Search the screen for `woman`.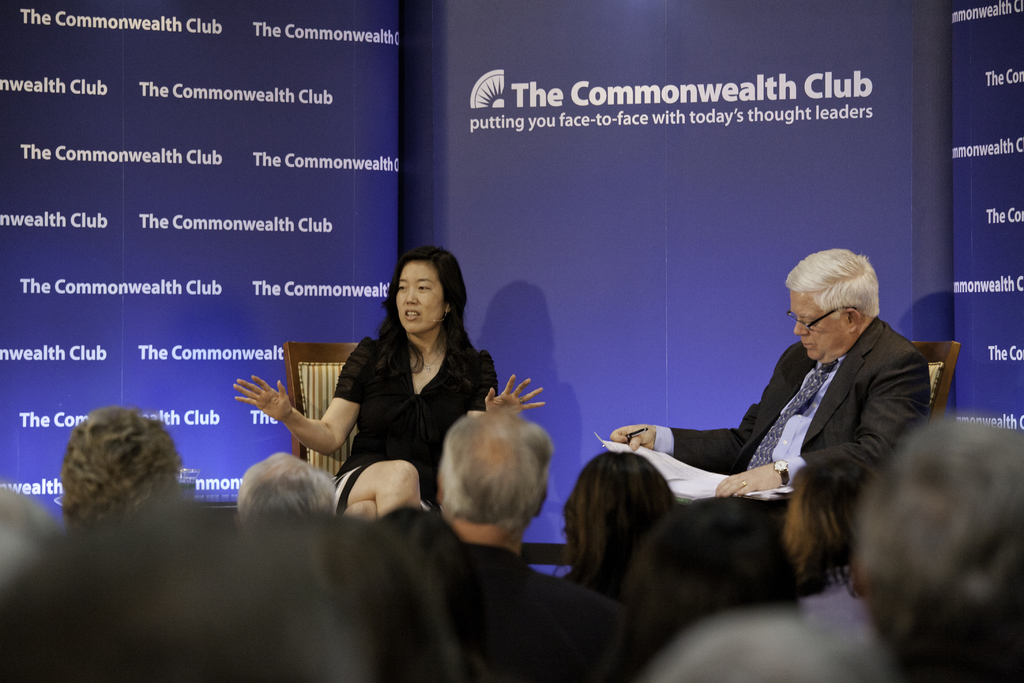
Found at locate(282, 242, 530, 567).
